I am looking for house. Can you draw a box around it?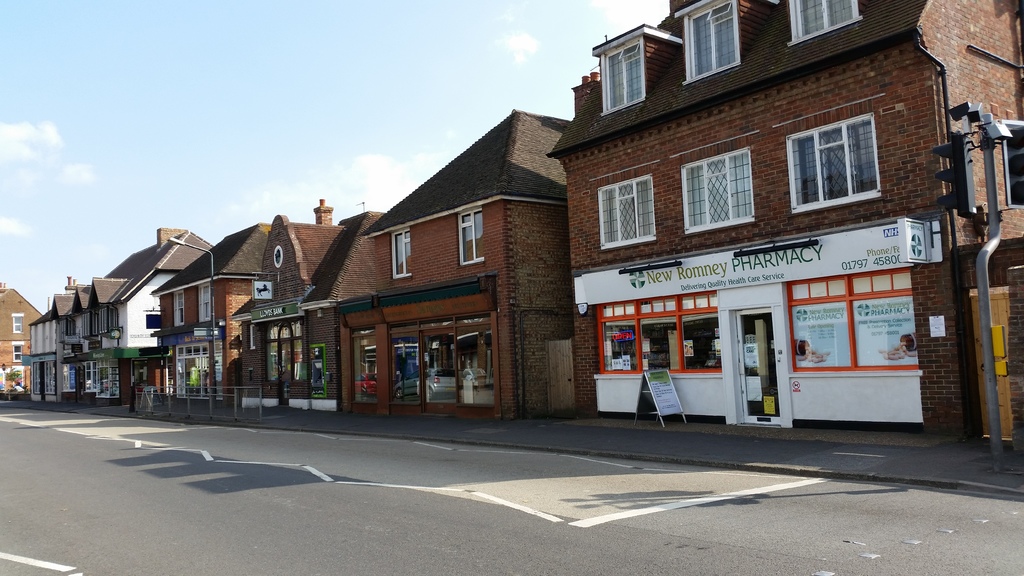
Sure, the bounding box is 5/288/38/405.
